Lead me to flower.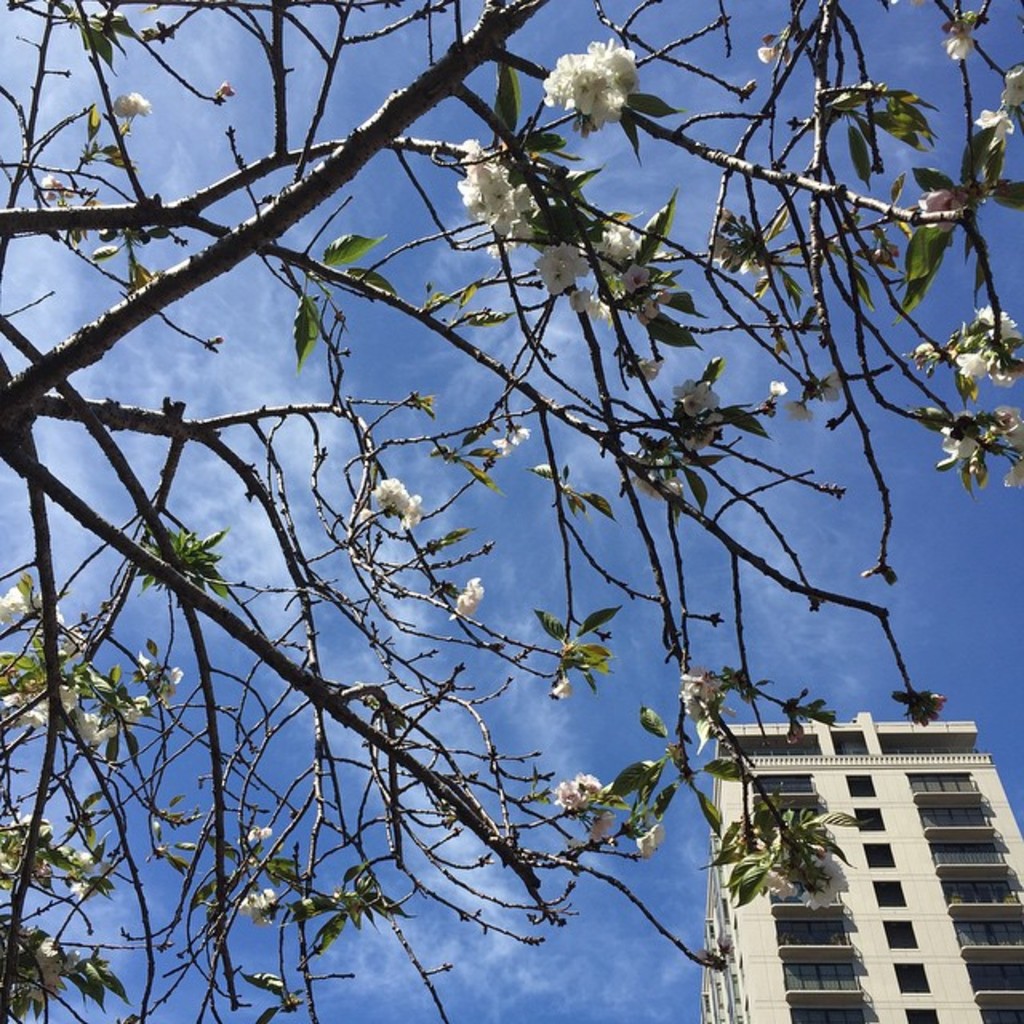
Lead to left=766, top=376, right=798, bottom=395.
